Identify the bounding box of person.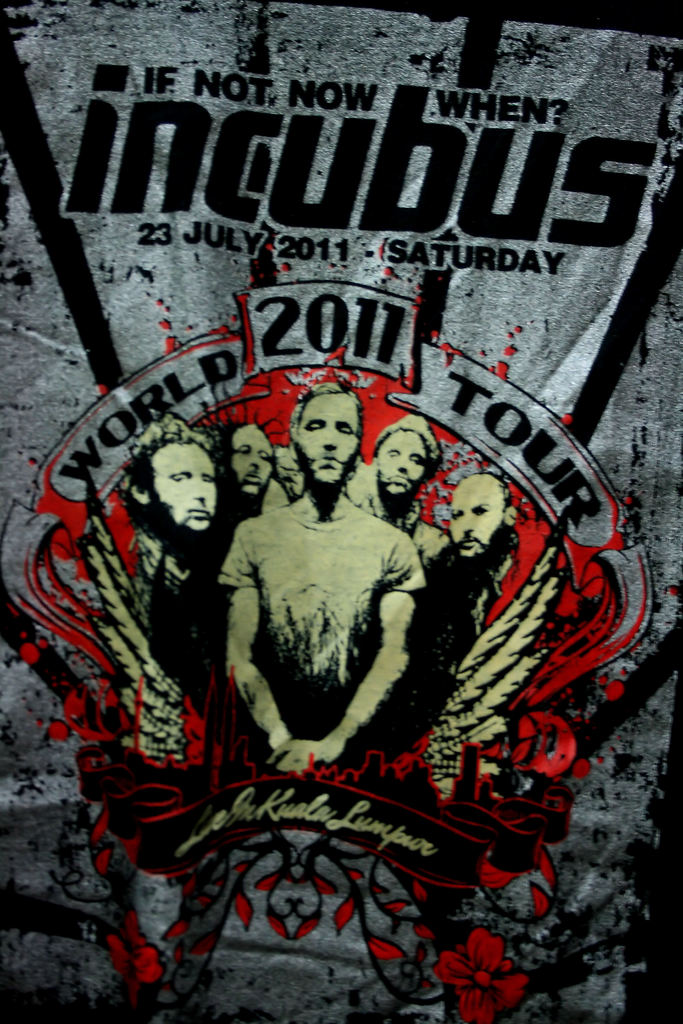
<box>110,412,232,715</box>.
